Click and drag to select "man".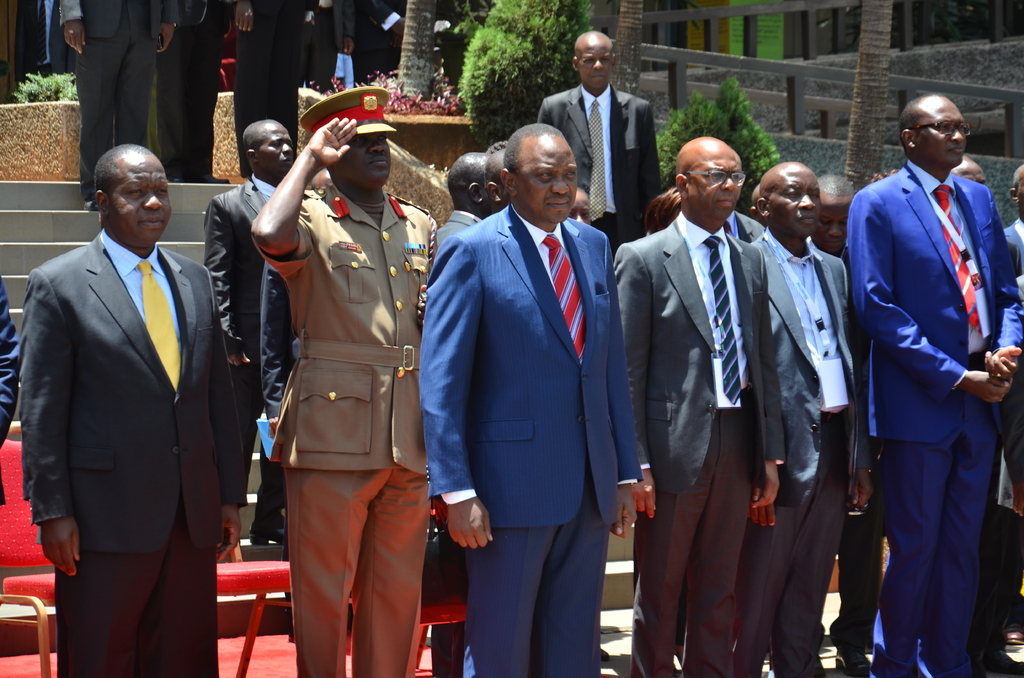
Selection: bbox=(63, 0, 188, 213).
